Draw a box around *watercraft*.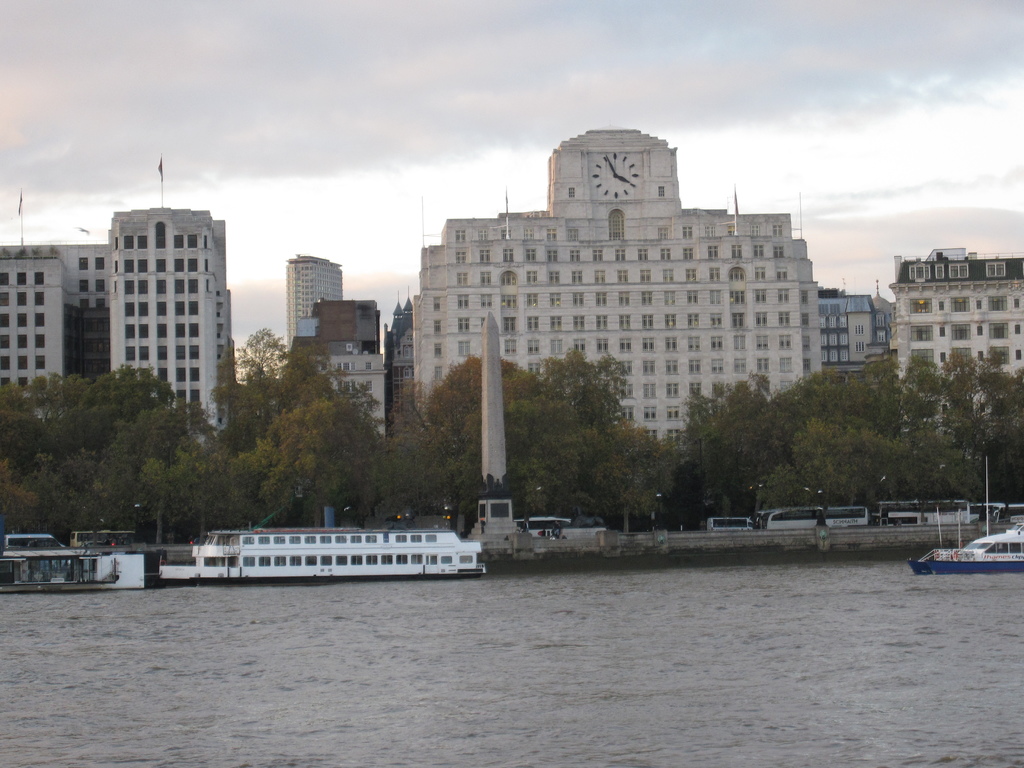
x1=908, y1=523, x2=1023, y2=577.
